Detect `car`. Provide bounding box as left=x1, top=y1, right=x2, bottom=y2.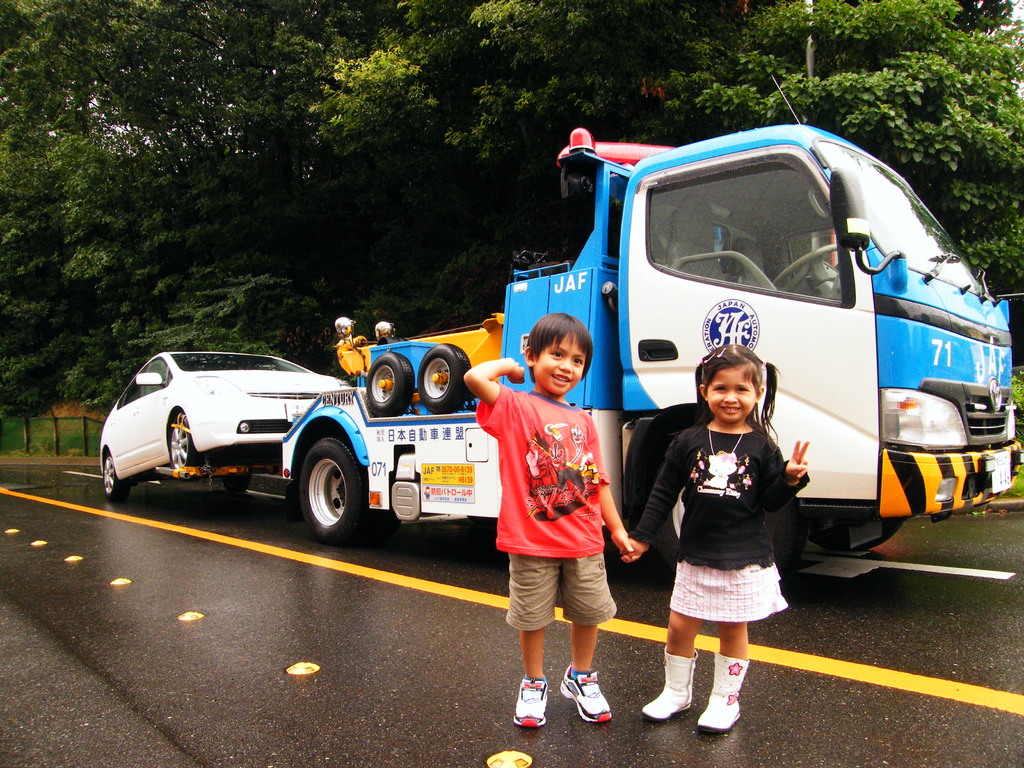
left=96, top=348, right=349, bottom=500.
